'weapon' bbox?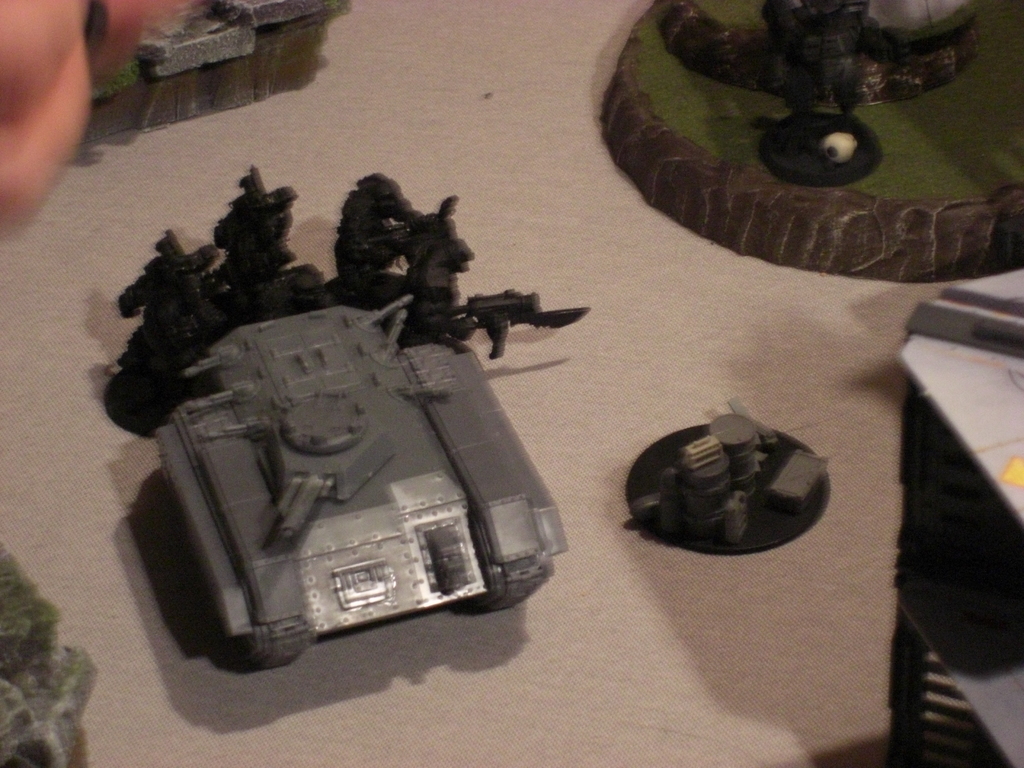
bbox=[462, 287, 588, 365]
